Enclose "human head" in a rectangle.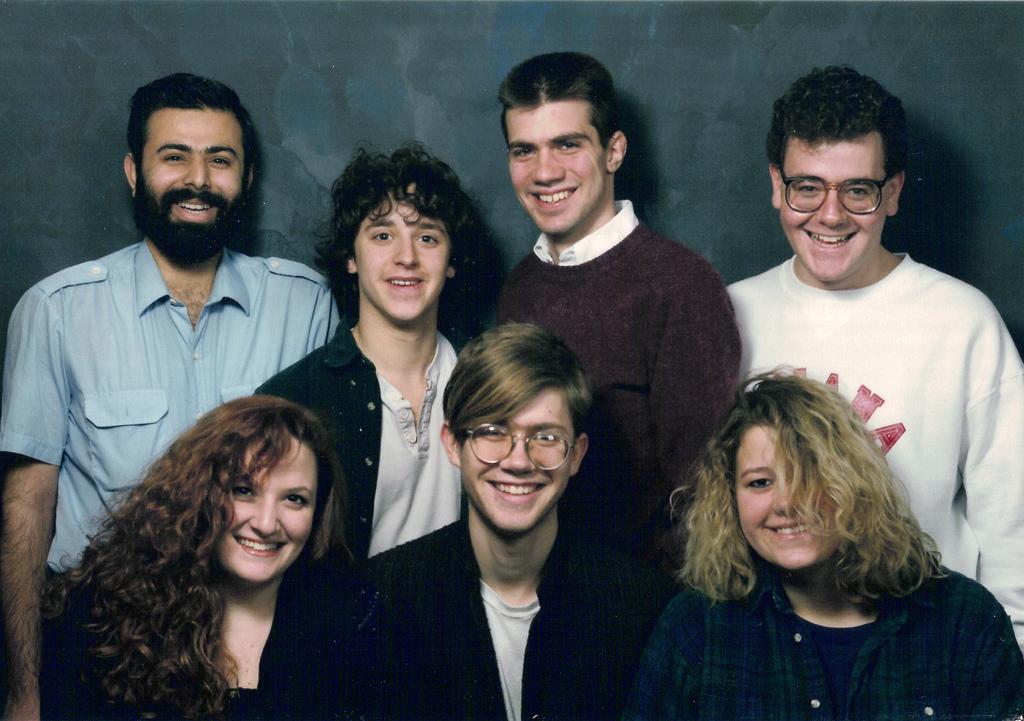
select_region(337, 157, 476, 323).
